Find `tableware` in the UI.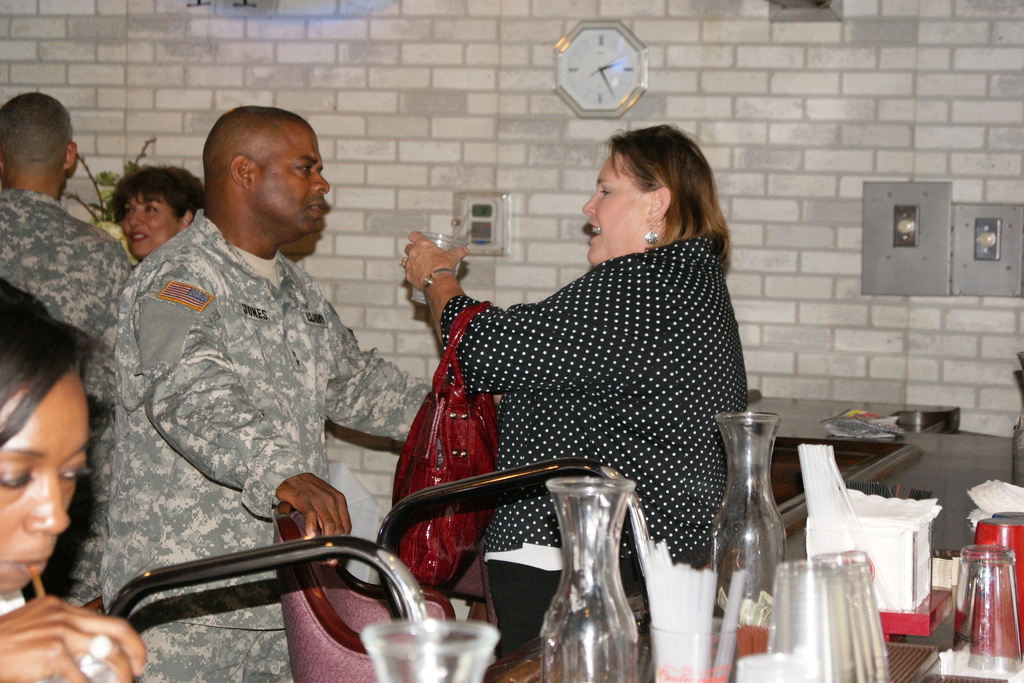
UI element at {"left": 526, "top": 461, "right": 665, "bottom": 672}.
